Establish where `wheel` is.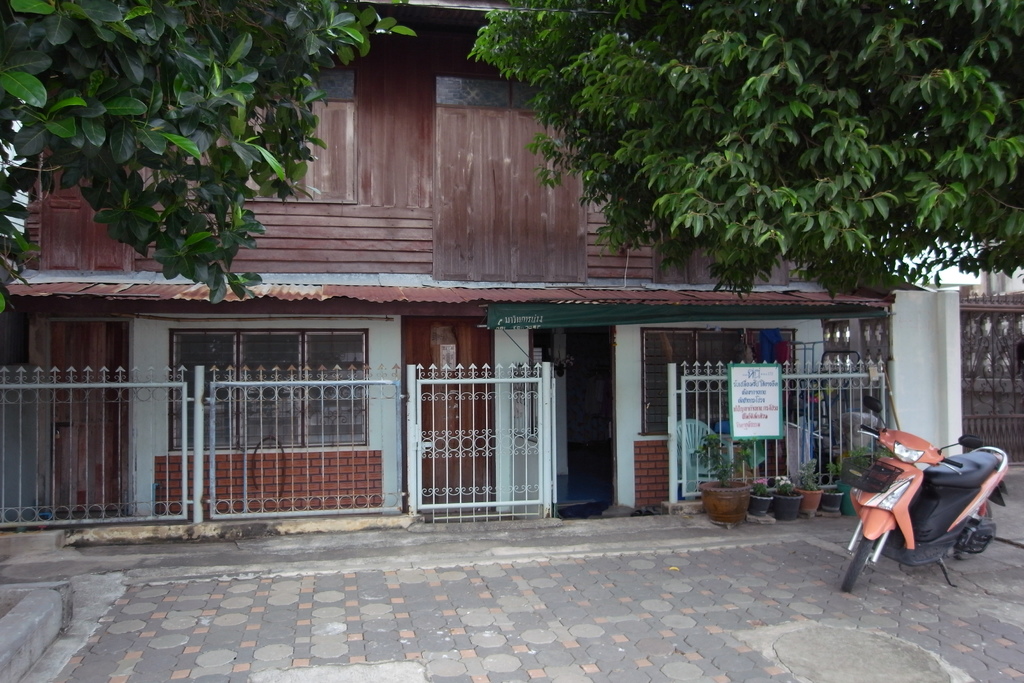
Established at [841,532,879,593].
